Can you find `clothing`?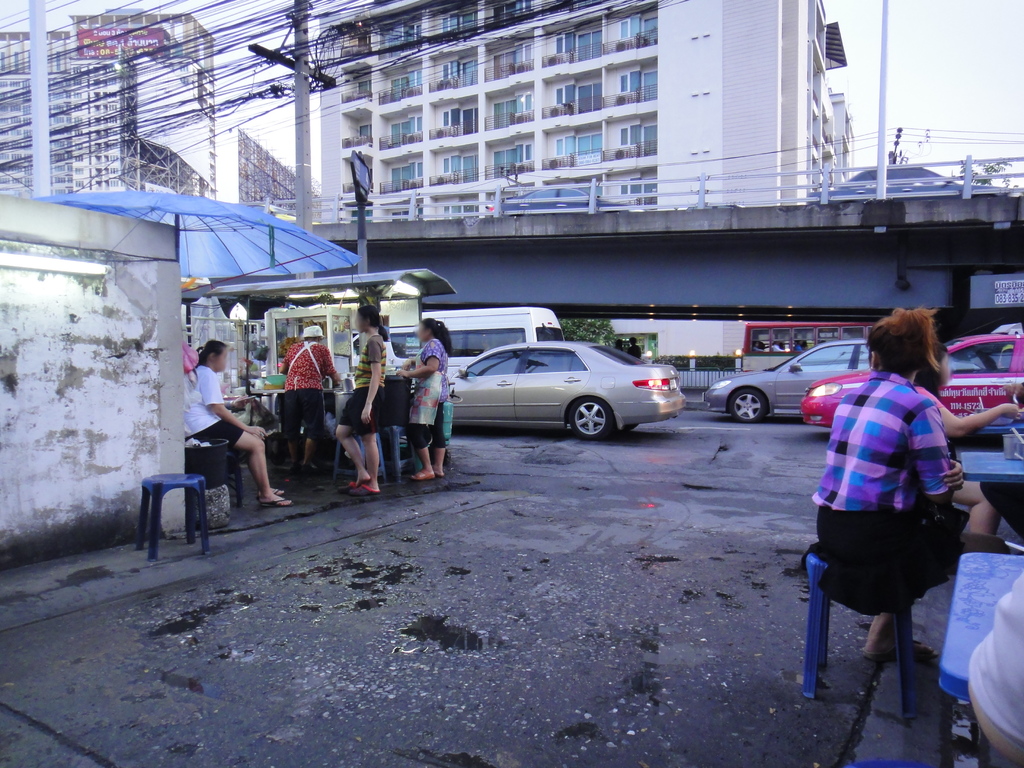
Yes, bounding box: x1=179 y1=365 x2=246 y2=449.
